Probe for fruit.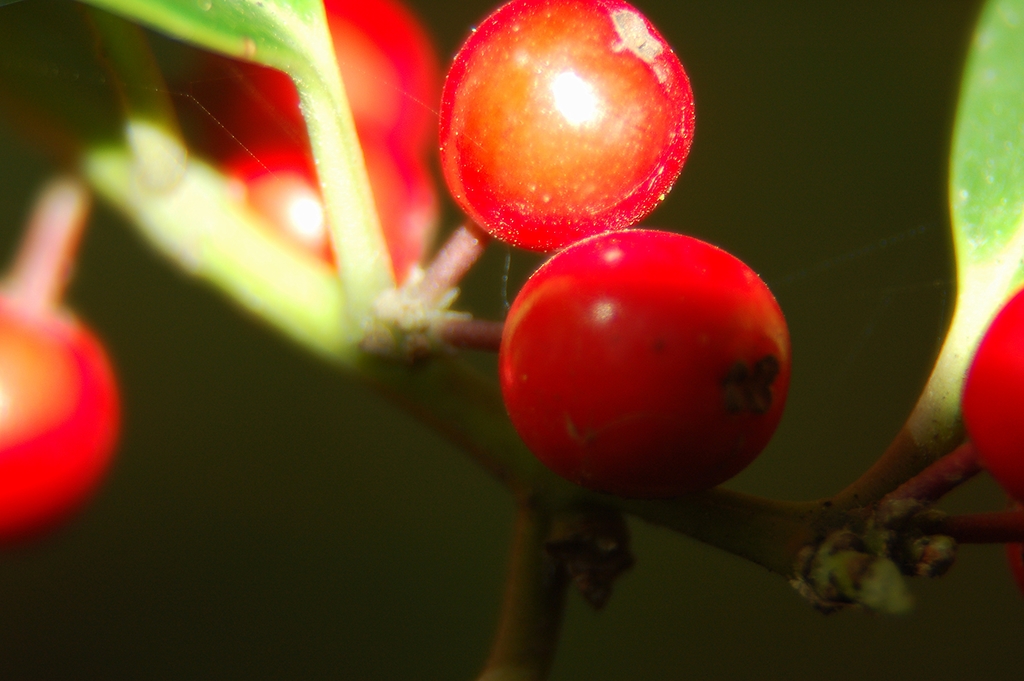
Probe result: bbox=(483, 221, 790, 501).
